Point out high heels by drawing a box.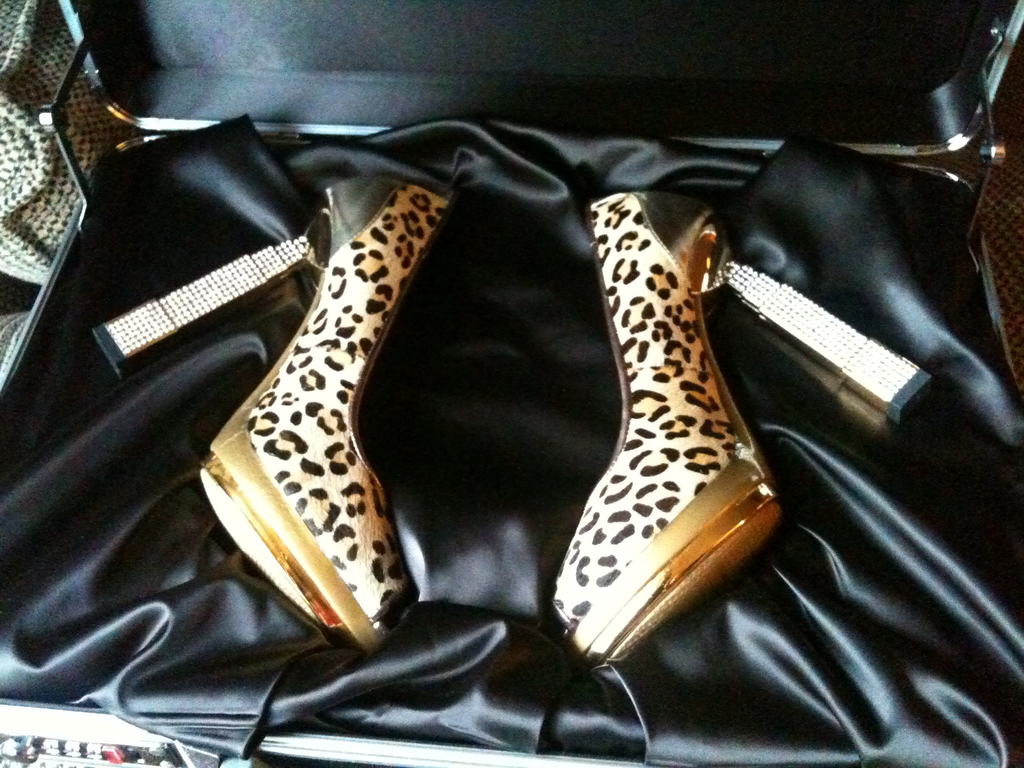
548:193:938:669.
